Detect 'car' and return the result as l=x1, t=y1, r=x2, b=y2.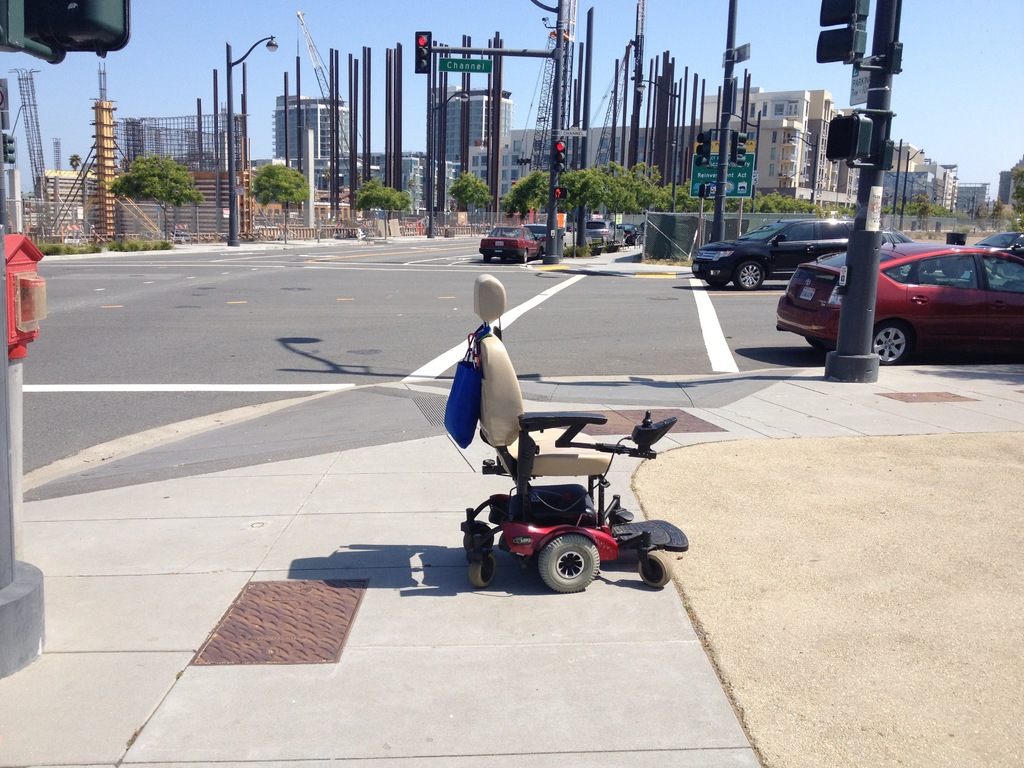
l=959, t=230, r=1023, b=275.
